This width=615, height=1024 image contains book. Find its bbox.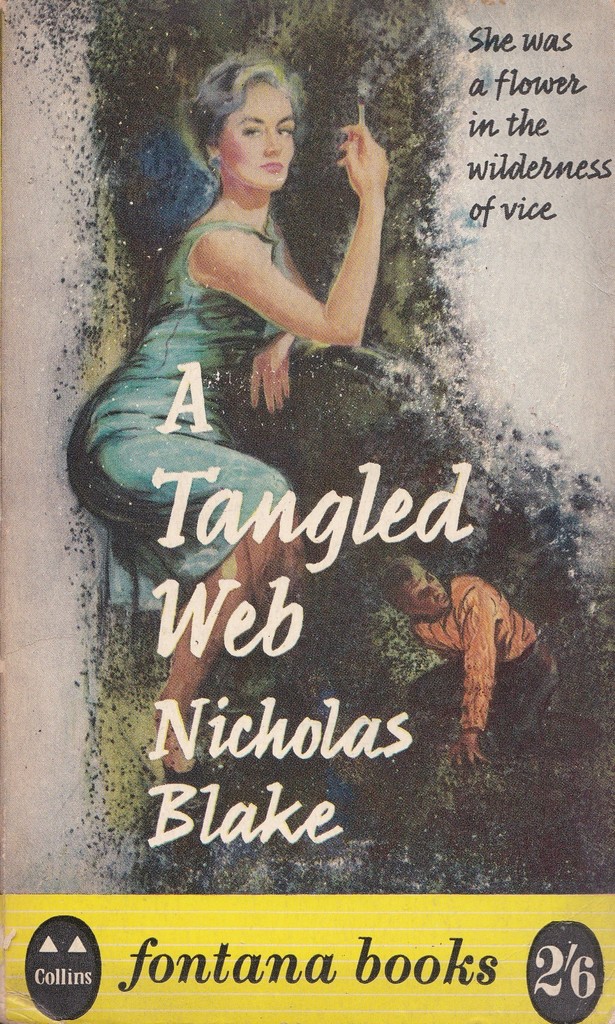
pyautogui.locateOnScreen(0, 0, 614, 1023).
